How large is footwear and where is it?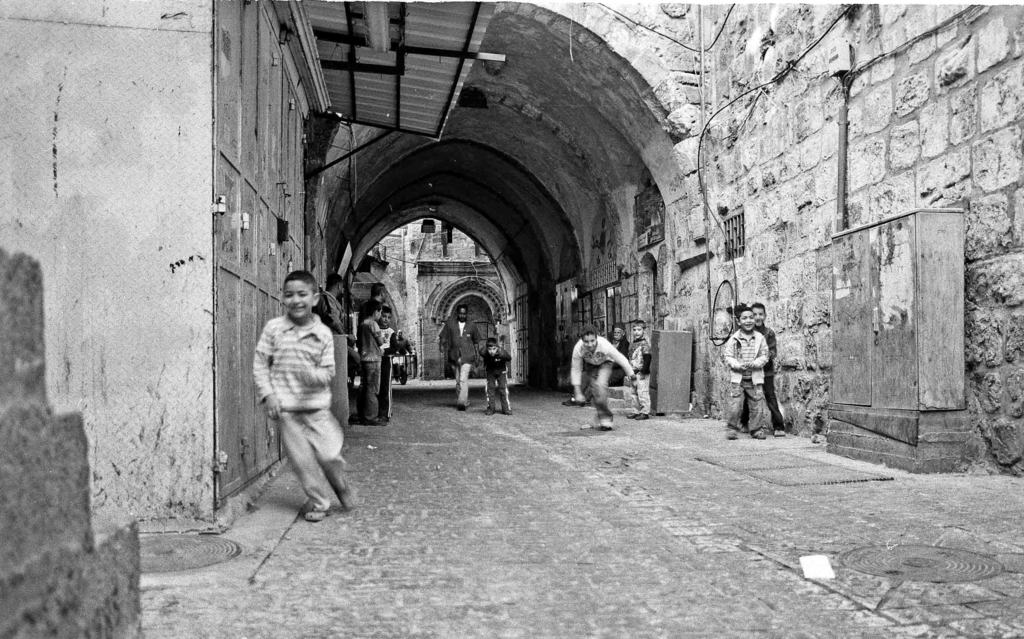
Bounding box: box(481, 407, 496, 418).
